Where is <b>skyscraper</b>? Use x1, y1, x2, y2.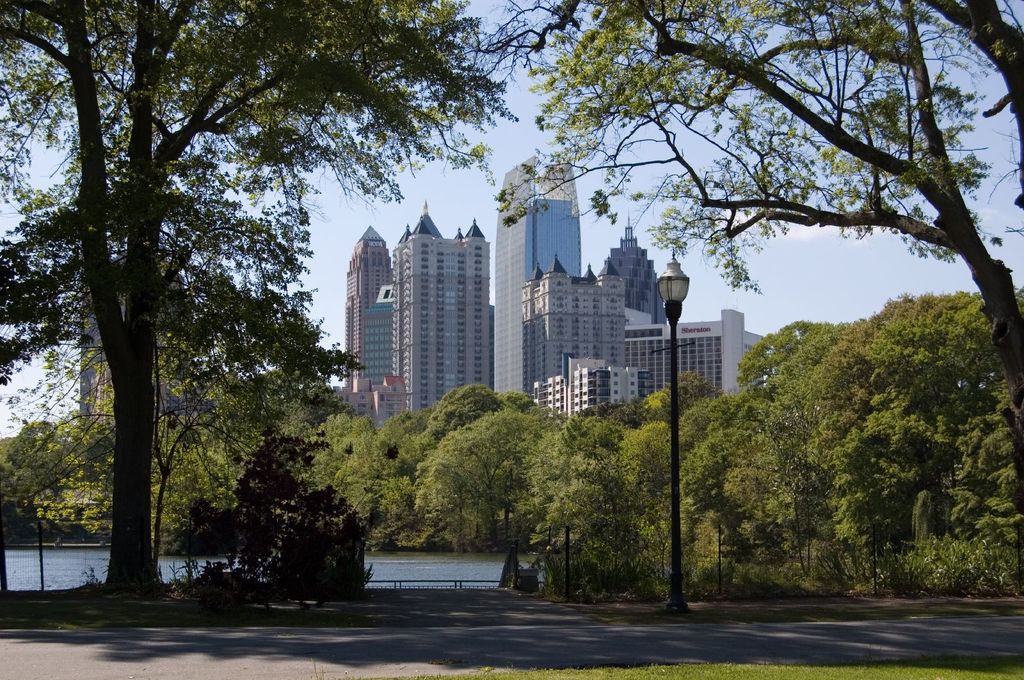
596, 209, 666, 324.
